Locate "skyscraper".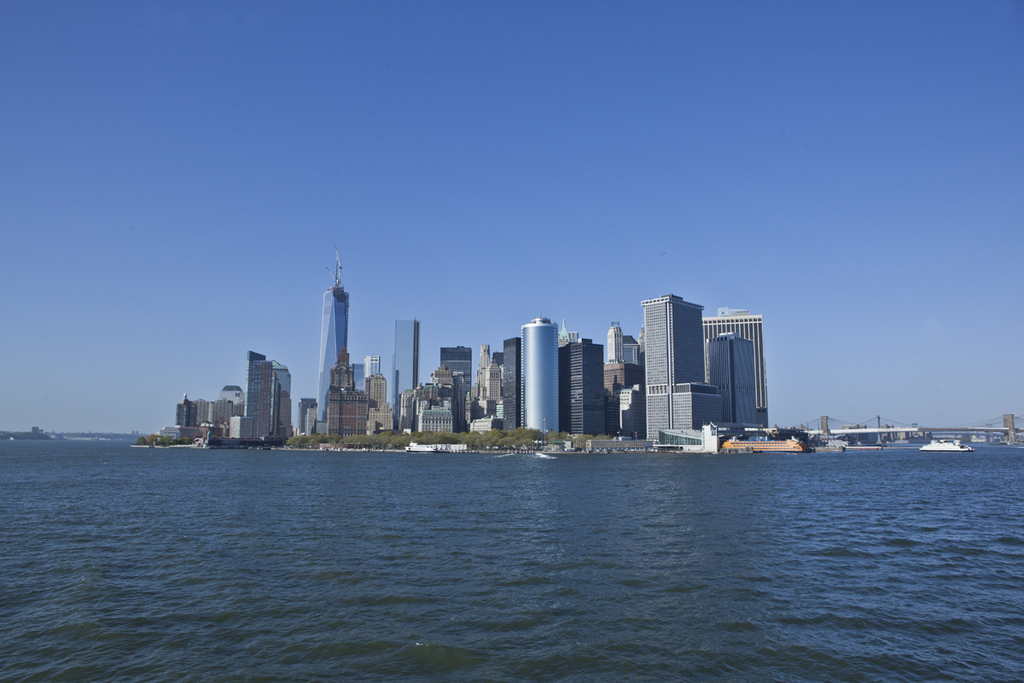
Bounding box: 341 359 367 402.
